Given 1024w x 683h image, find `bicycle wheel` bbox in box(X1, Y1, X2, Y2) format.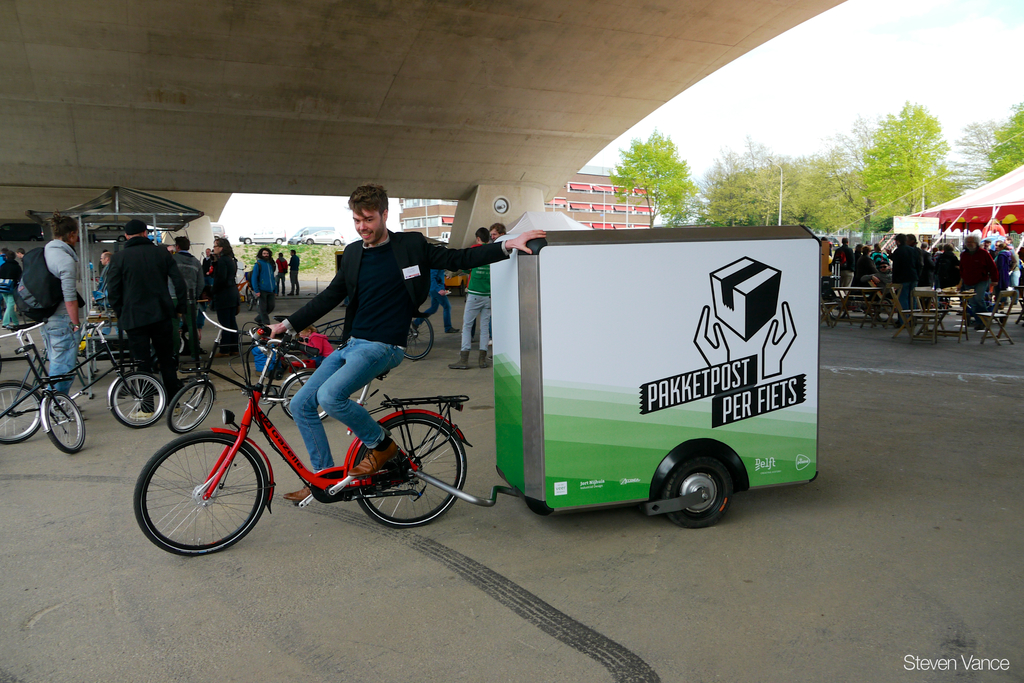
box(402, 313, 436, 362).
